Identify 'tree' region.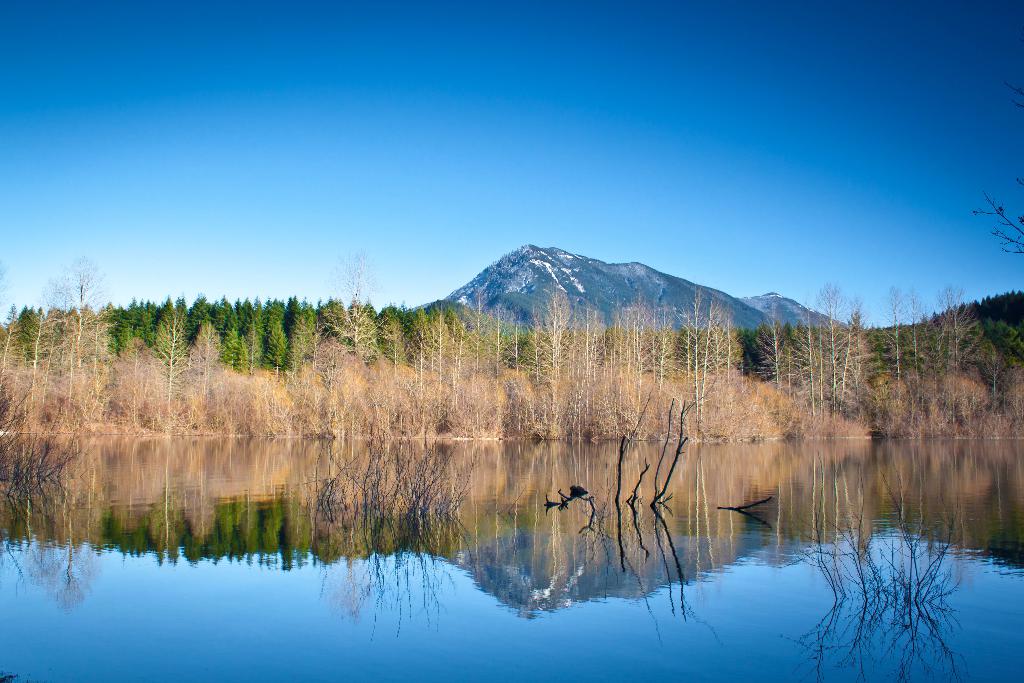
Region: Rect(513, 272, 572, 452).
